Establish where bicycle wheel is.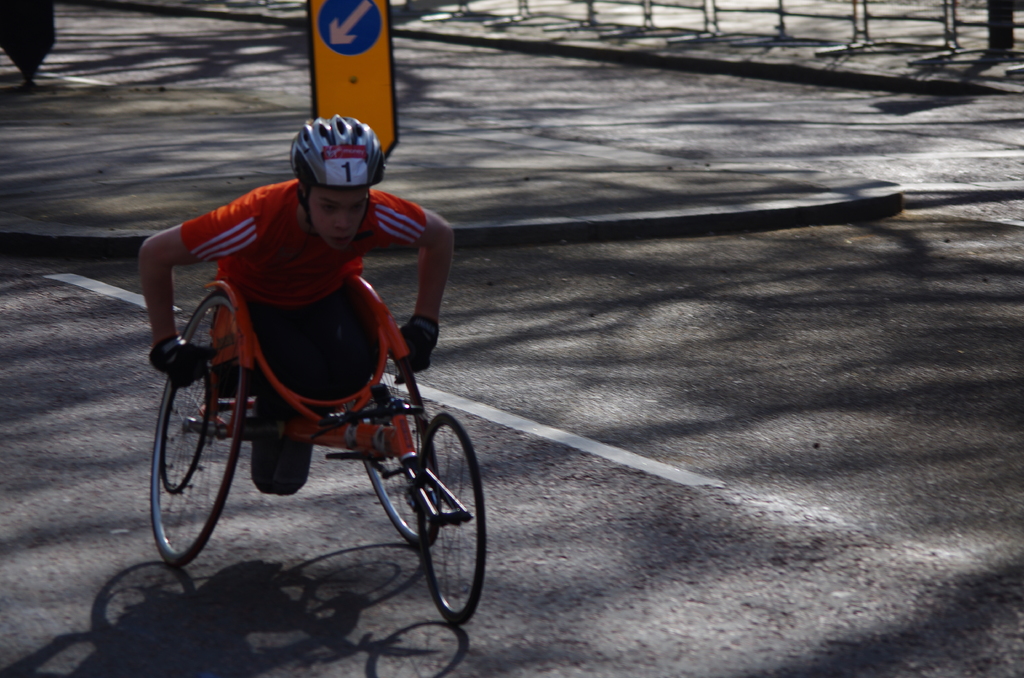
Established at pyautogui.locateOnScreen(413, 410, 487, 626).
